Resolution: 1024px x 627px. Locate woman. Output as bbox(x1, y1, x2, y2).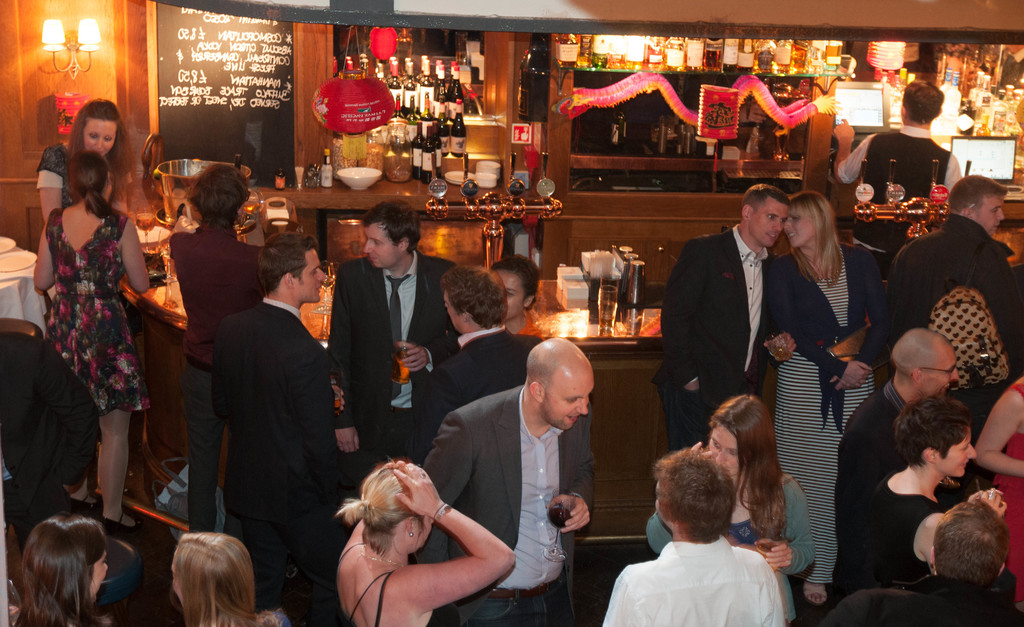
bbox(33, 104, 150, 248).
